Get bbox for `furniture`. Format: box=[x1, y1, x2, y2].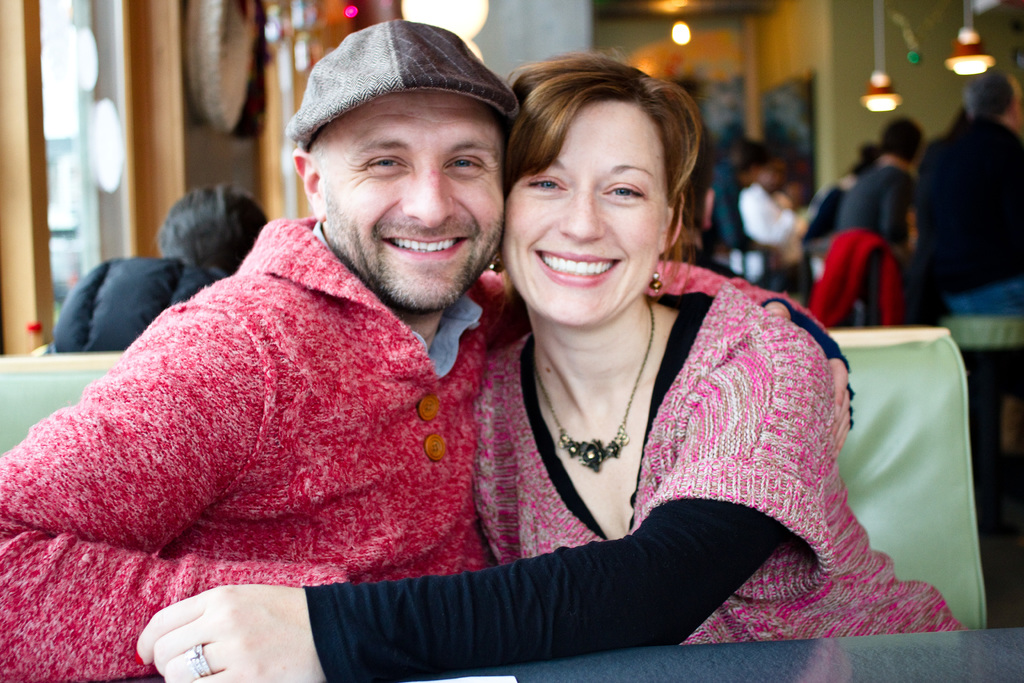
box=[92, 630, 1023, 682].
